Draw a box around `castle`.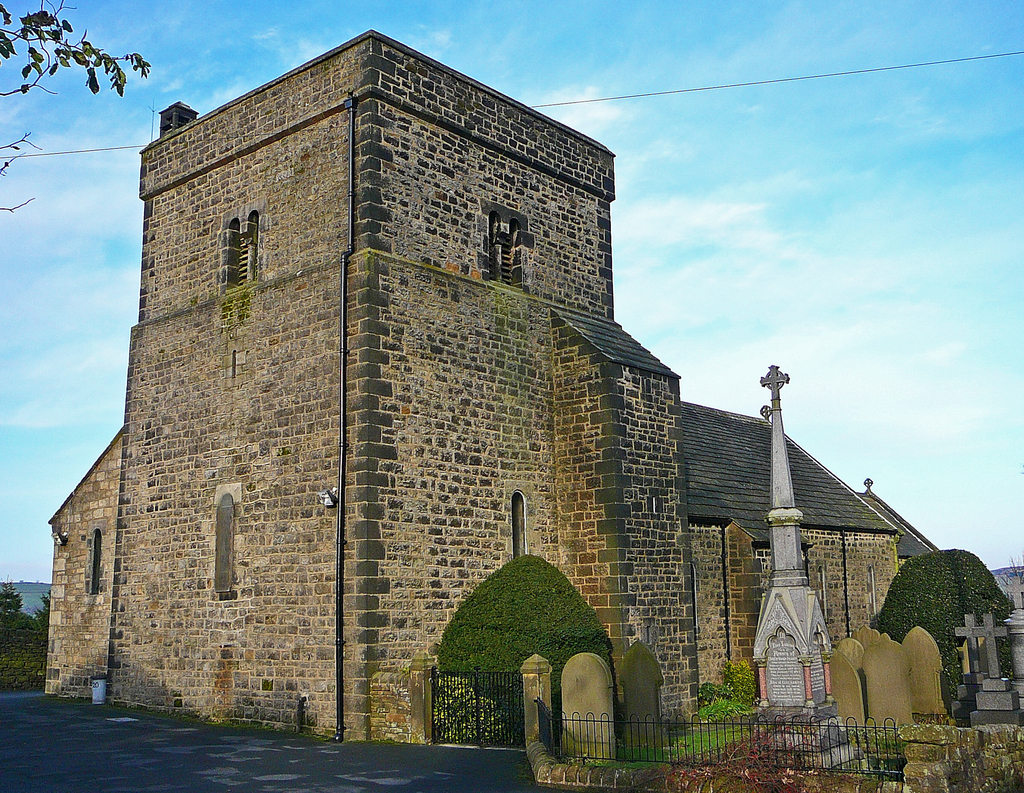
43, 29, 941, 792.
